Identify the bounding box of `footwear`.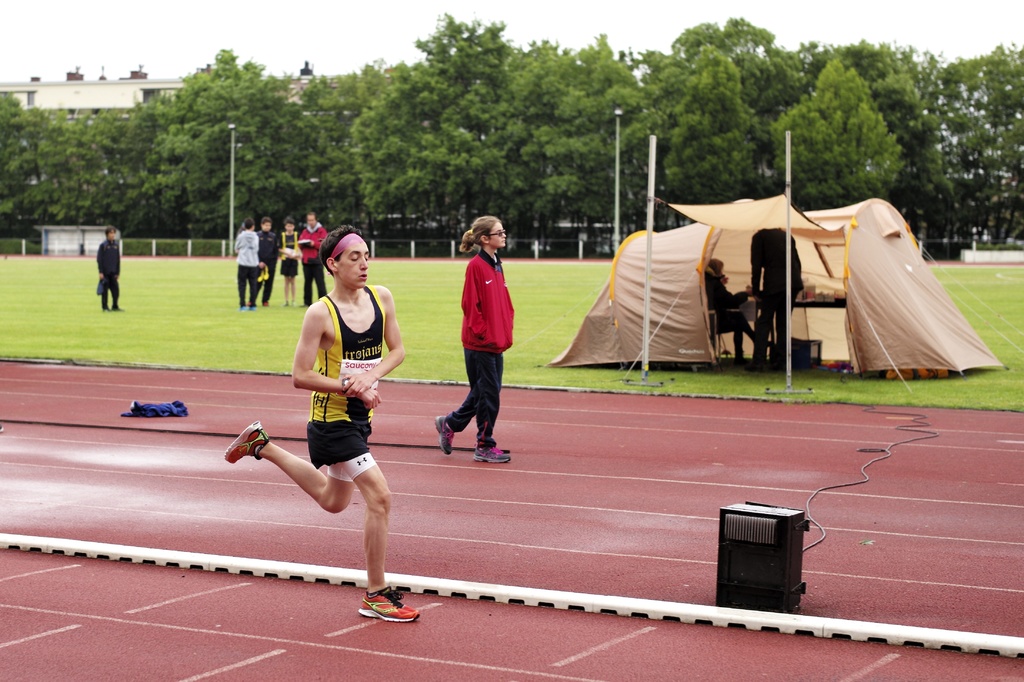
box=[258, 301, 269, 310].
